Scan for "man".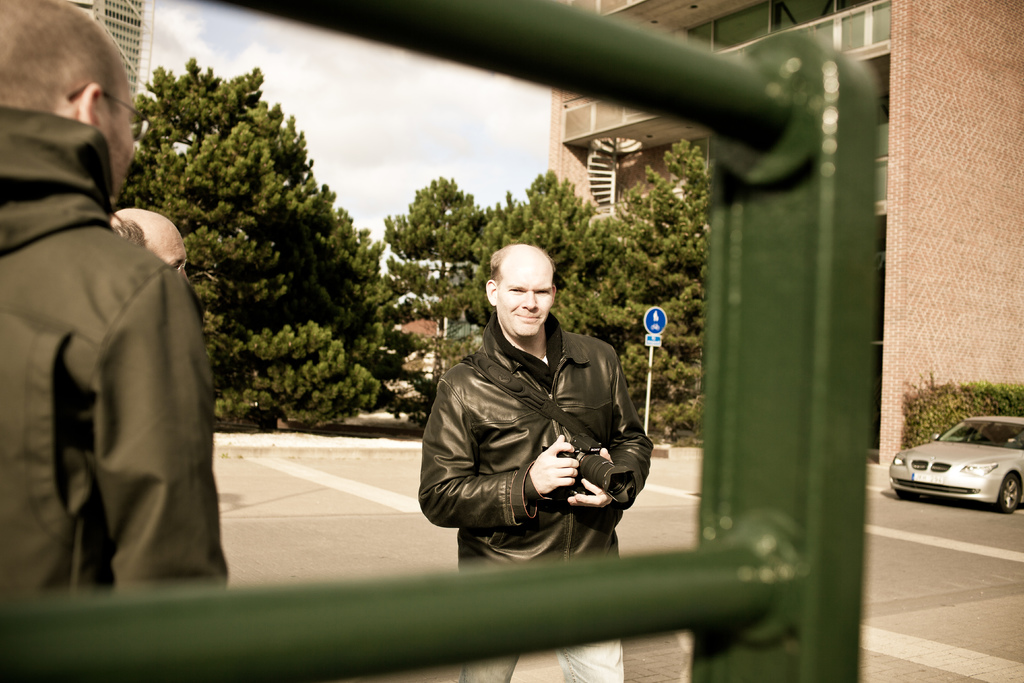
Scan result: x1=420 y1=243 x2=652 y2=682.
